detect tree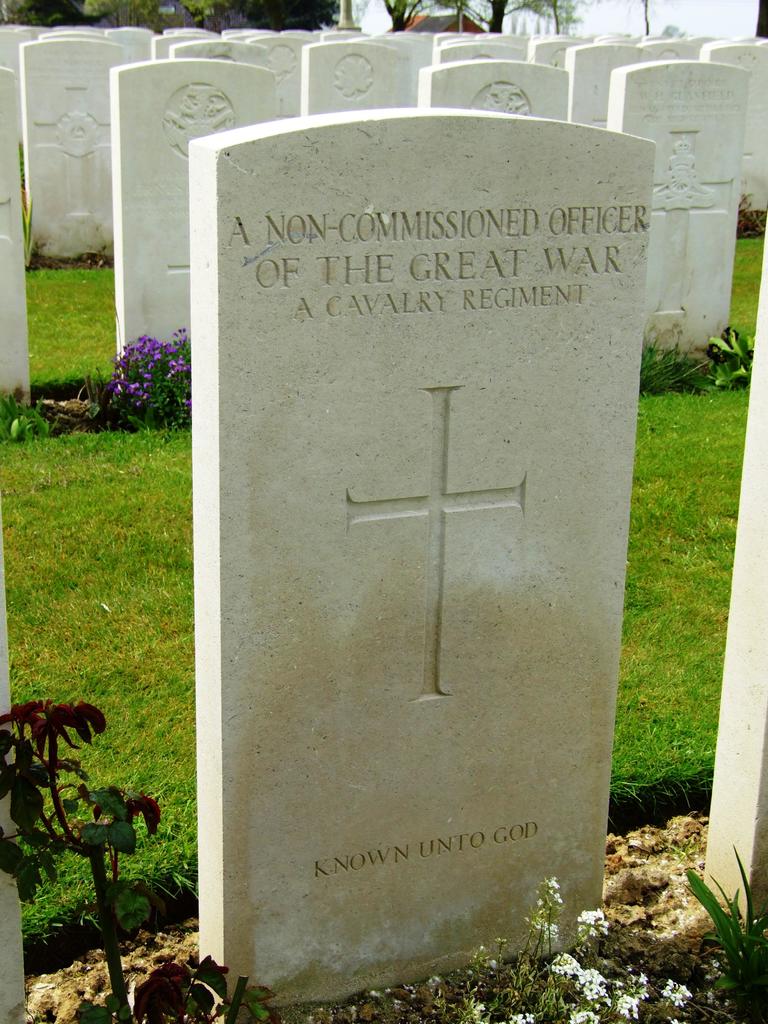
6:689:188:959
